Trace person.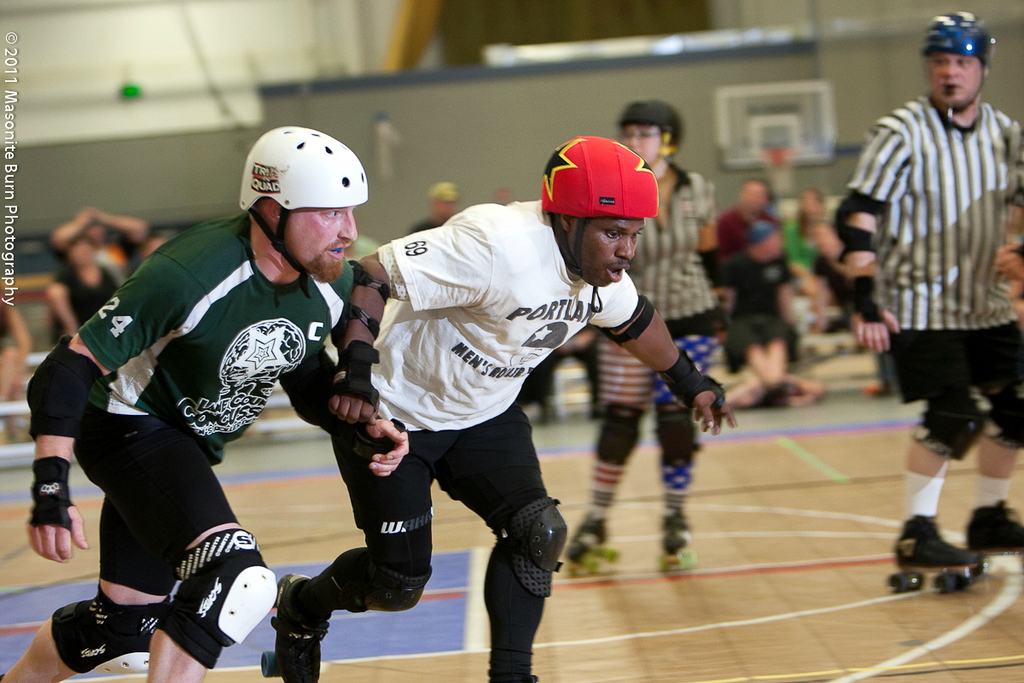
Traced to 260,135,736,682.
